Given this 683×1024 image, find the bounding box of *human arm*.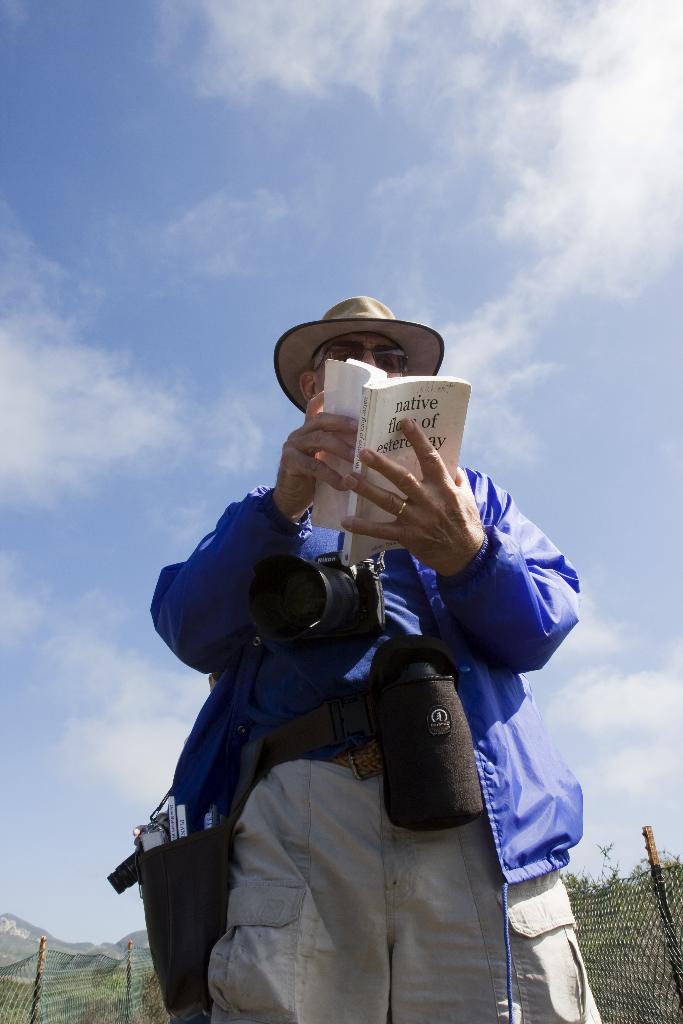
x1=143, y1=380, x2=365, y2=676.
